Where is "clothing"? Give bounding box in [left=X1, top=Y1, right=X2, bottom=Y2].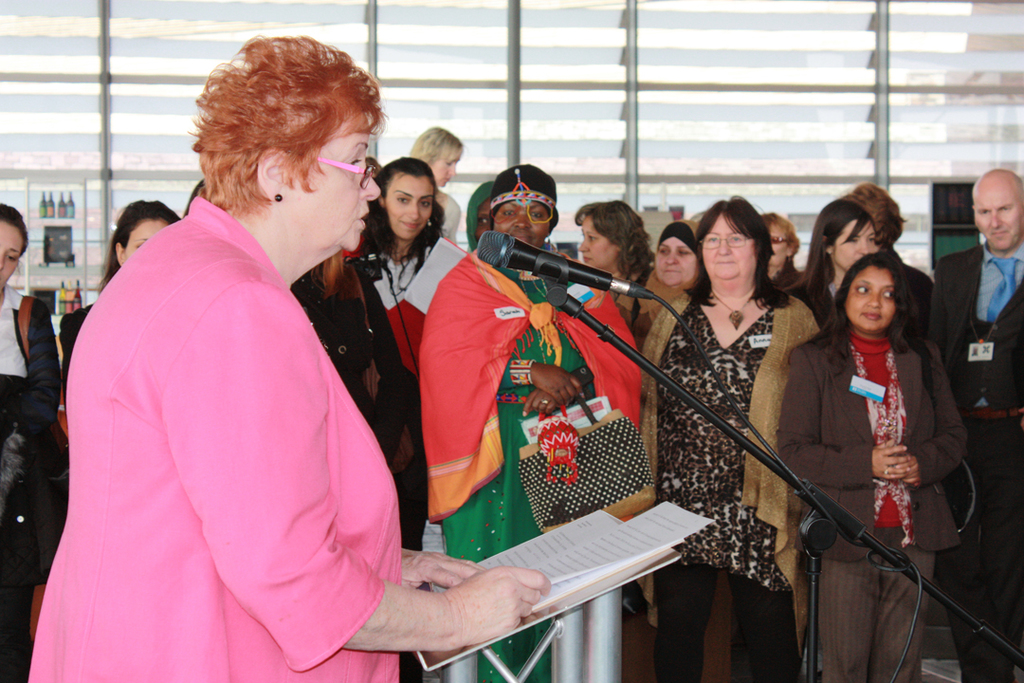
[left=285, top=267, right=401, bottom=432].
